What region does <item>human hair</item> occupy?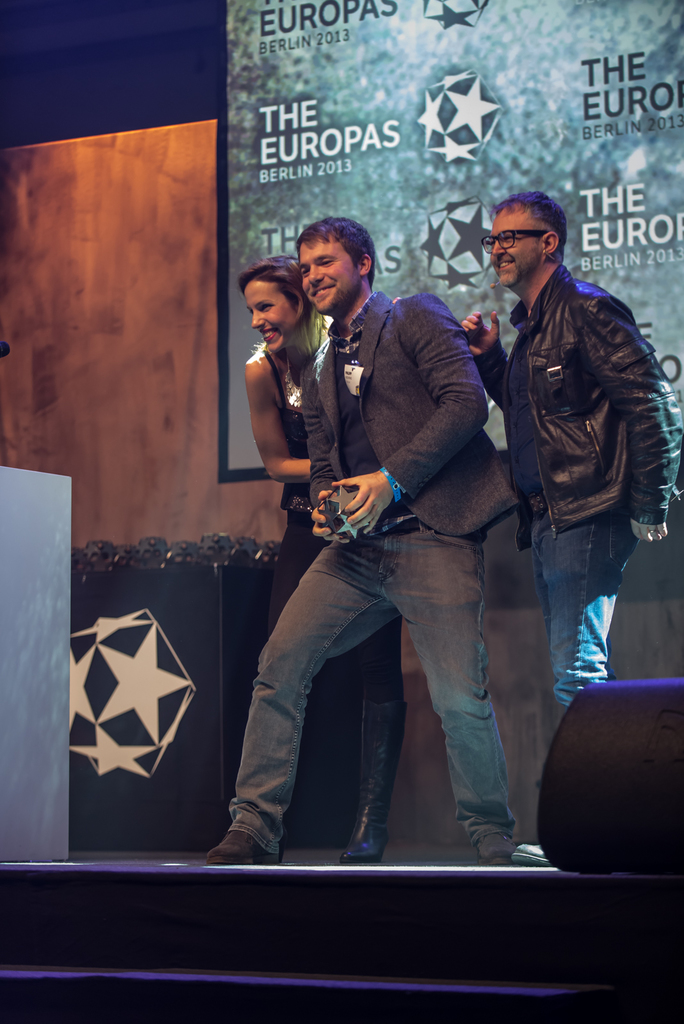
292, 207, 377, 287.
